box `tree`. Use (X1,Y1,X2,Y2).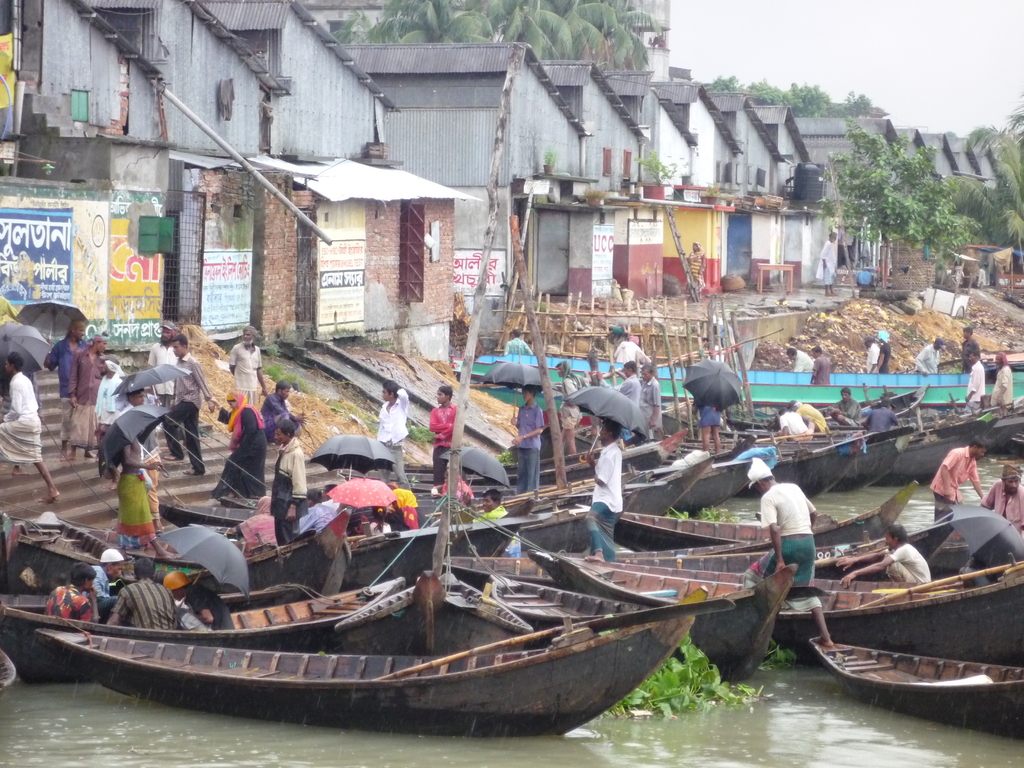
(708,74,739,90).
